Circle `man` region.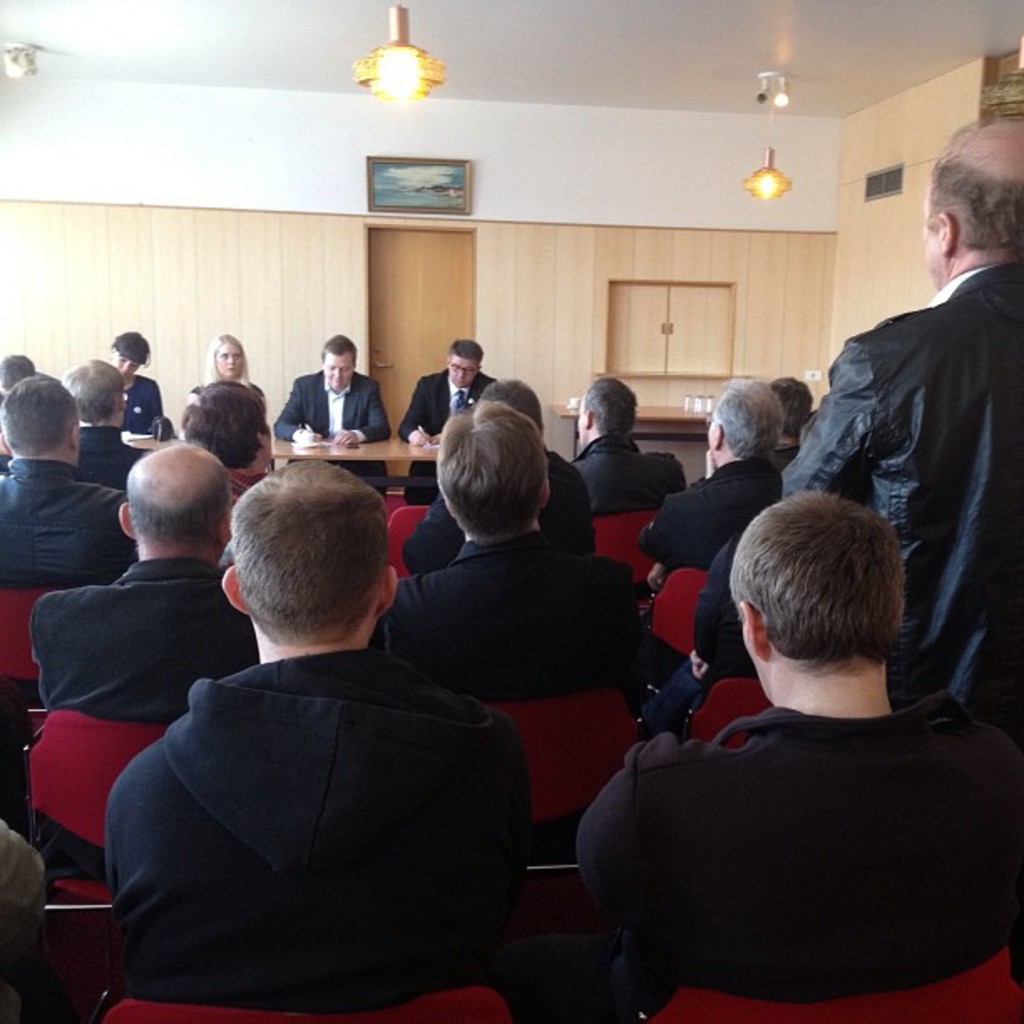
Region: x1=574 y1=380 x2=674 y2=519.
